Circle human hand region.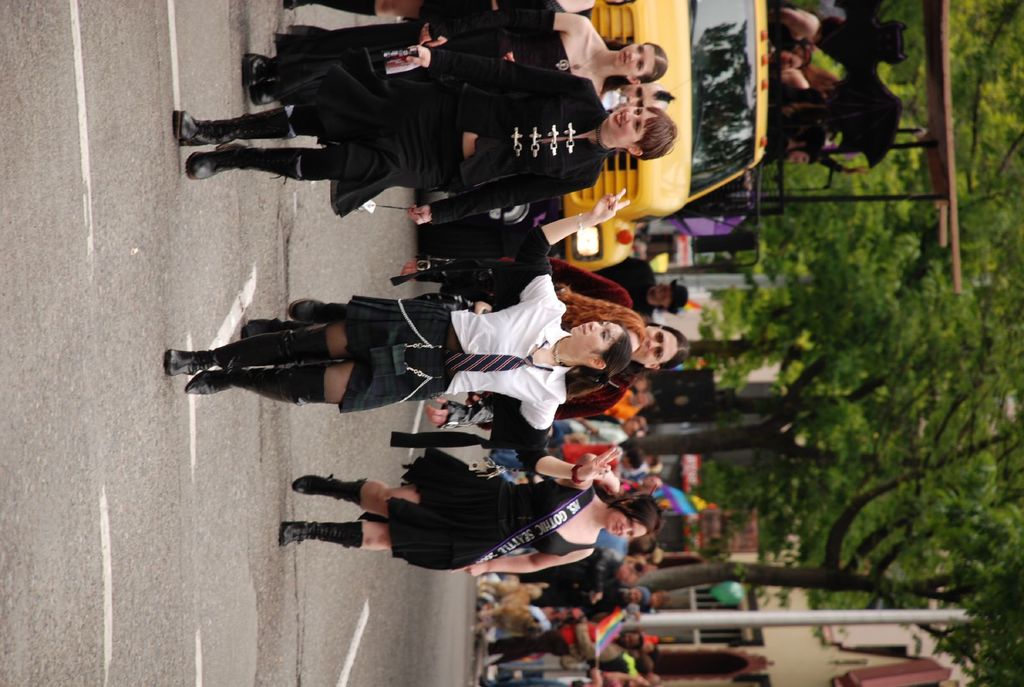
Region: select_region(401, 257, 417, 285).
